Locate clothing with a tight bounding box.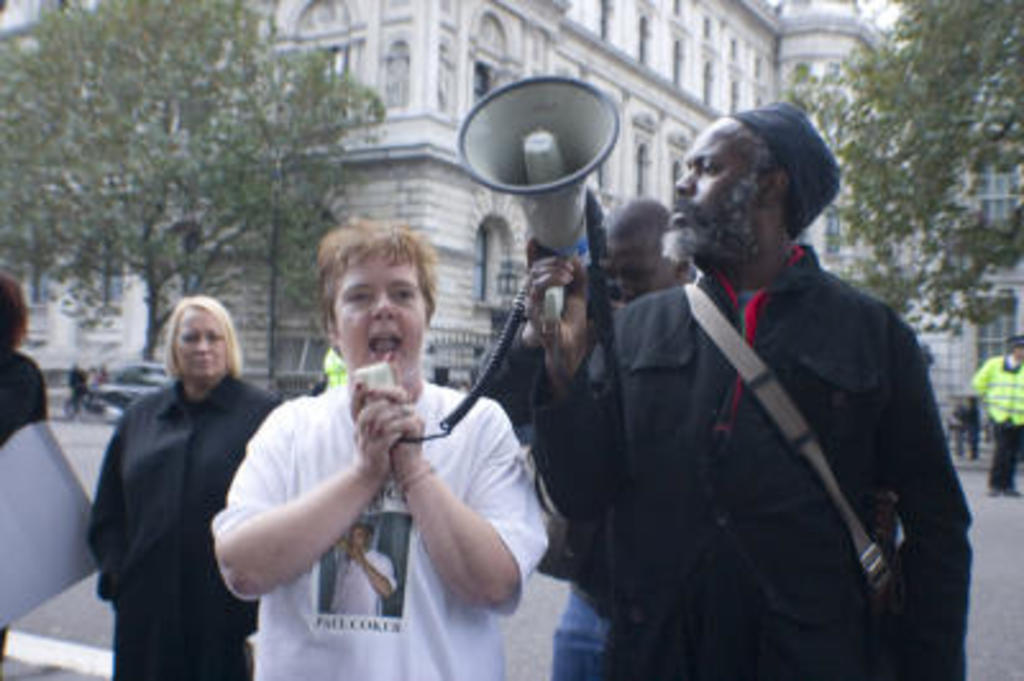
(left=74, top=376, right=276, bottom=678).
